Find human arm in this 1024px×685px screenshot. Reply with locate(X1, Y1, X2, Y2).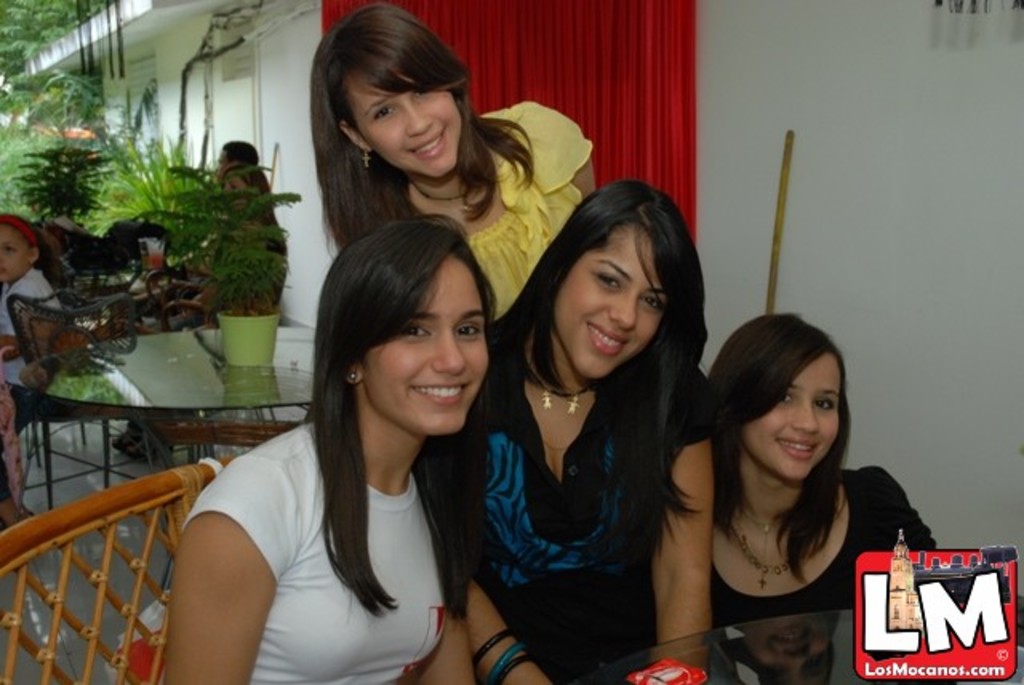
locate(645, 359, 722, 683).
